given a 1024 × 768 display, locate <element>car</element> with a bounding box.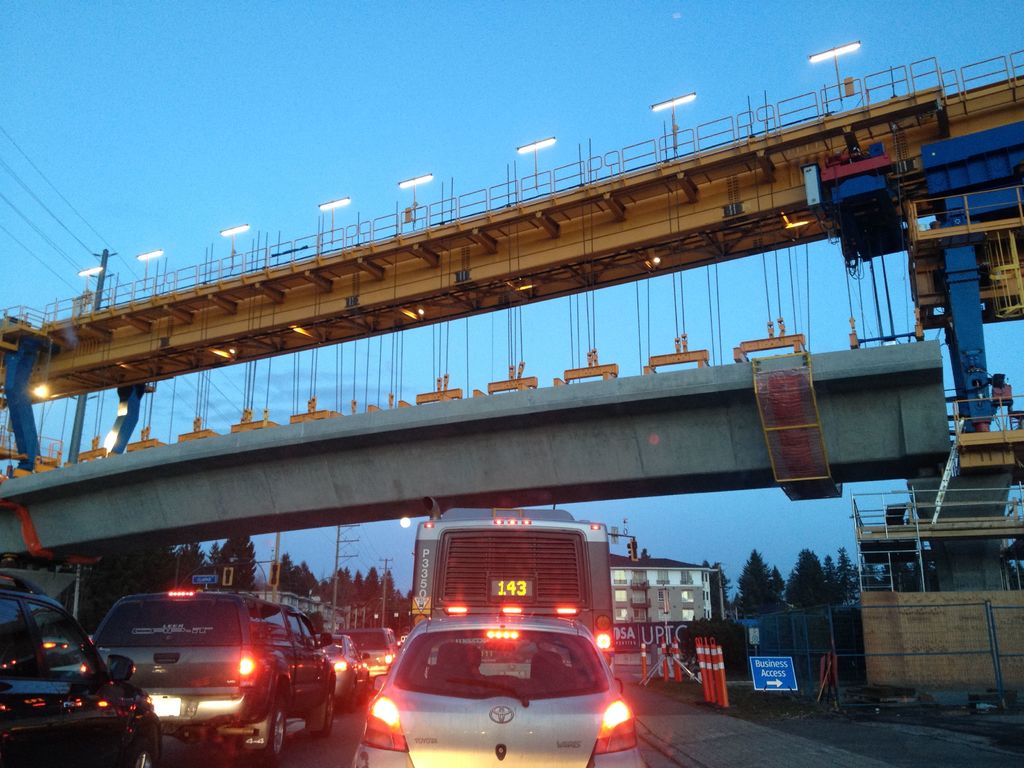
Located: [x1=348, y1=628, x2=400, y2=691].
